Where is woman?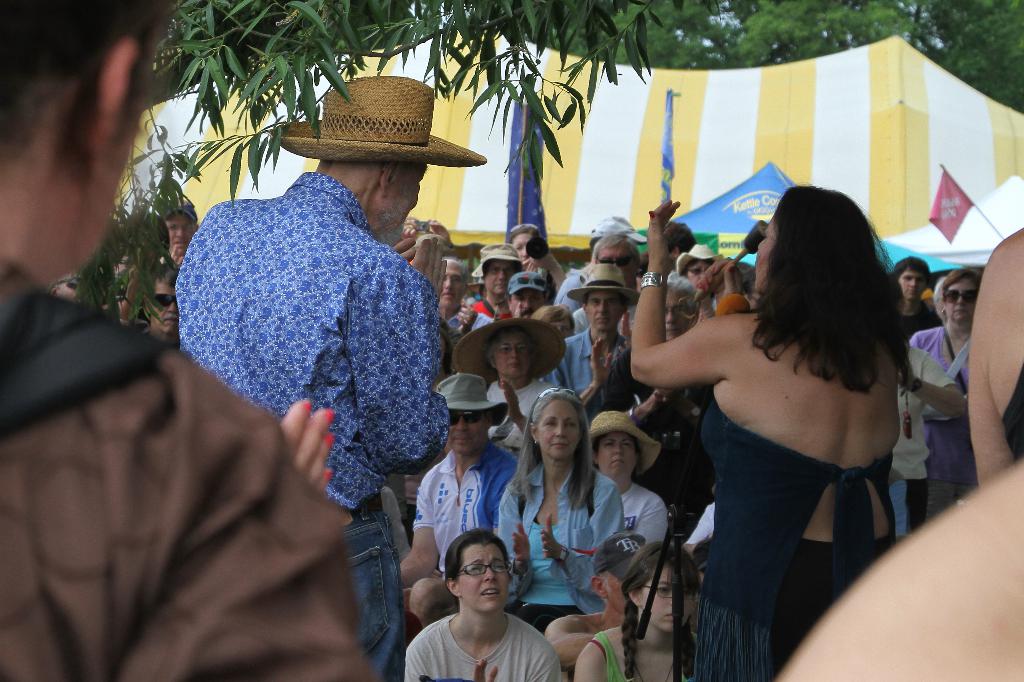
select_region(405, 533, 557, 681).
